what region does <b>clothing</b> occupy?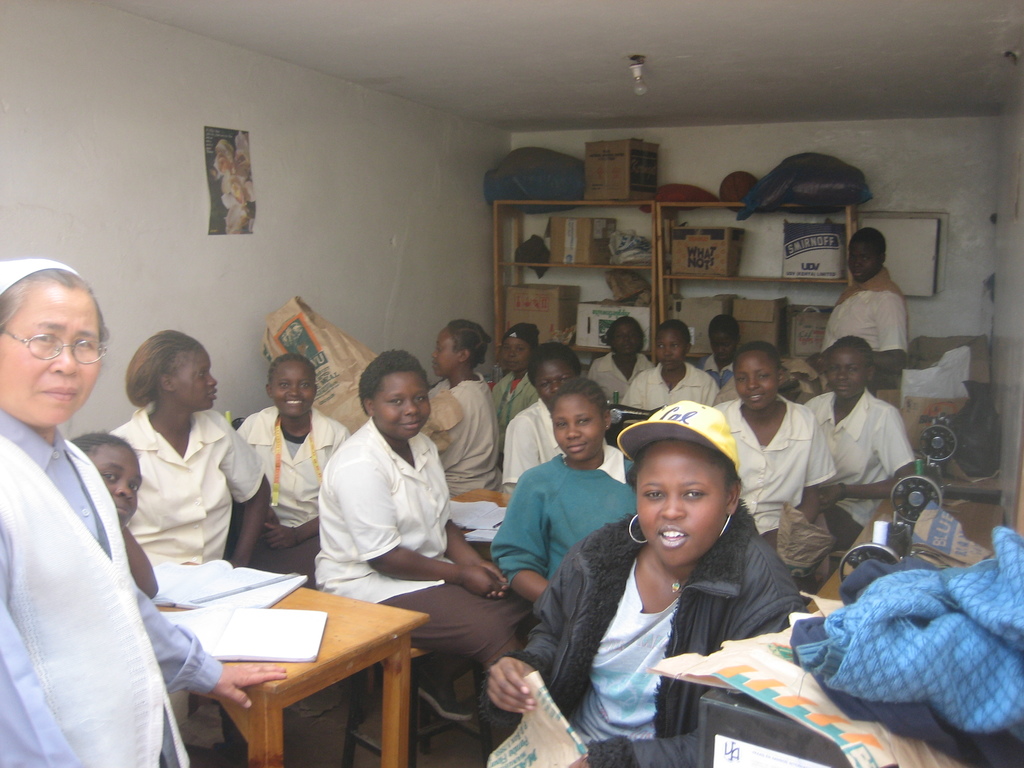
798:372:916:556.
